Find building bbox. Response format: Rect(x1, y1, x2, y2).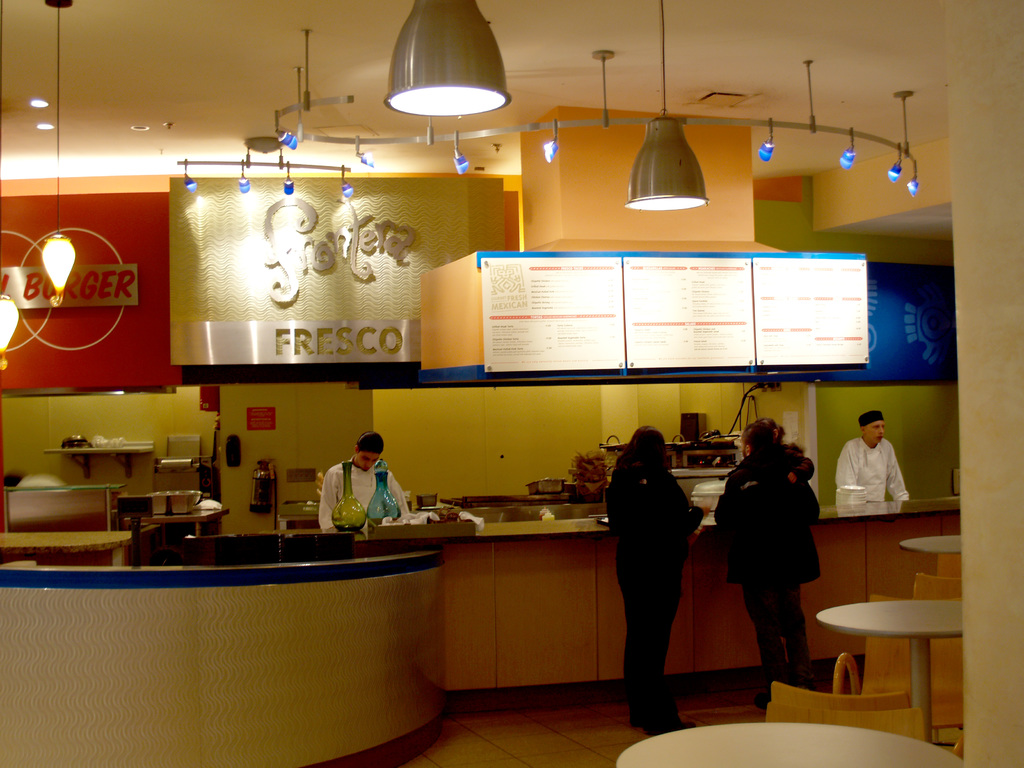
Rect(0, 0, 1023, 767).
